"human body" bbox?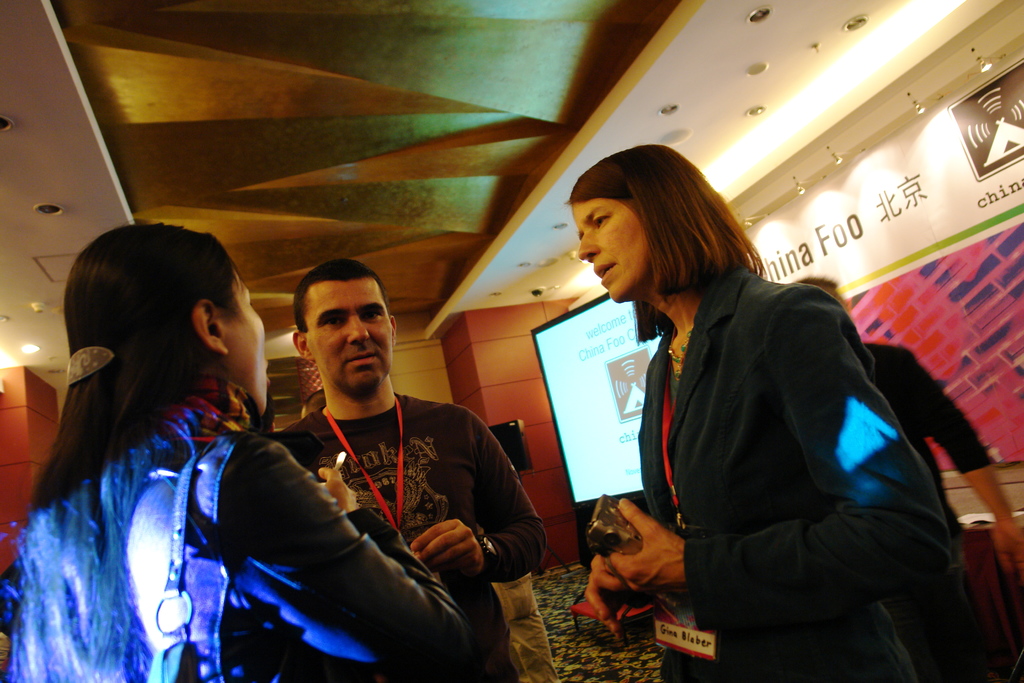
Rect(276, 263, 550, 682)
